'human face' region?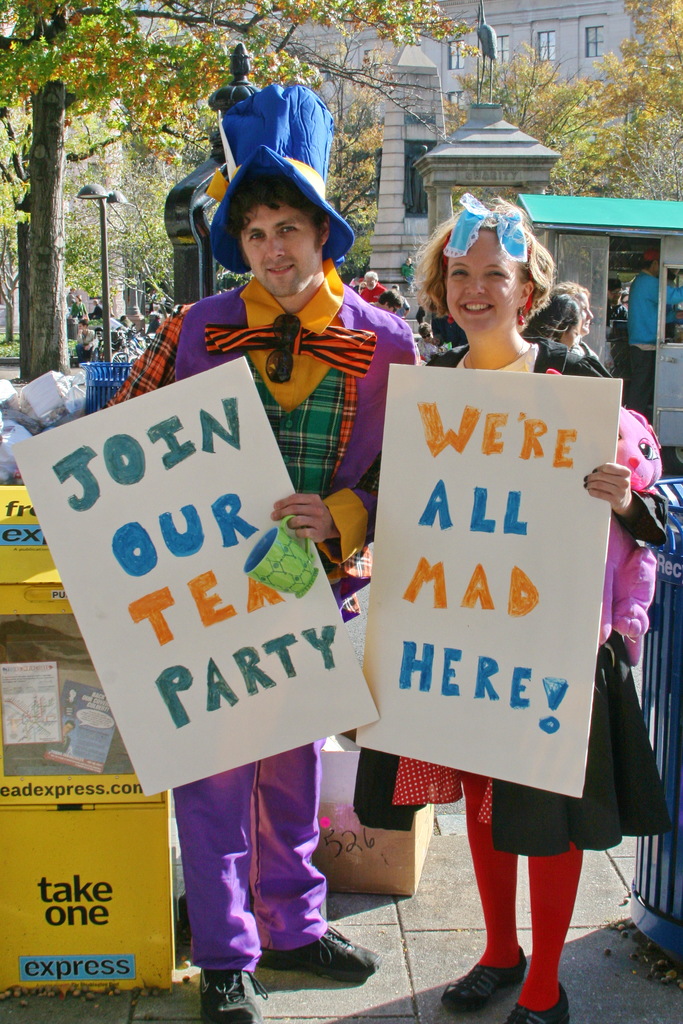
(left=442, top=230, right=525, bottom=342)
